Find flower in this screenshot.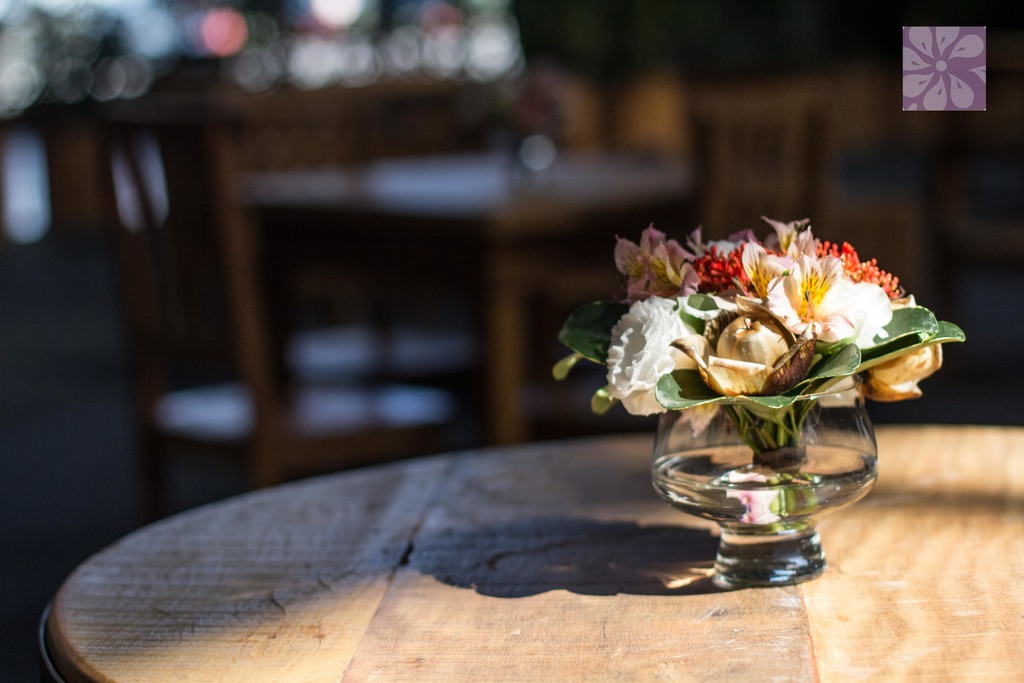
The bounding box for flower is (left=678, top=298, right=826, bottom=394).
